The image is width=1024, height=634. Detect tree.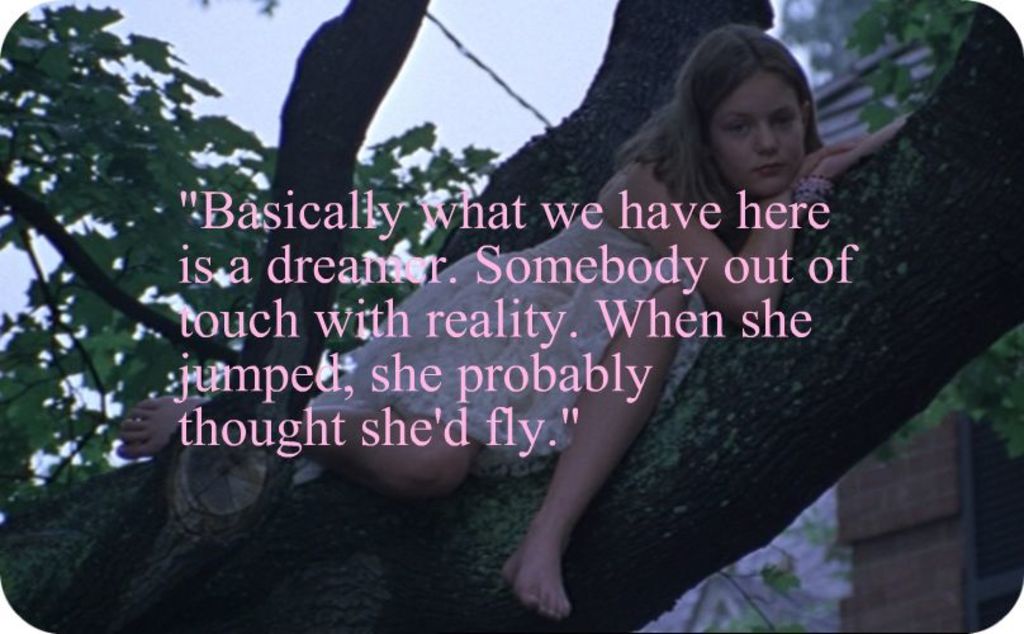
Detection: x1=0, y1=0, x2=1021, y2=633.
